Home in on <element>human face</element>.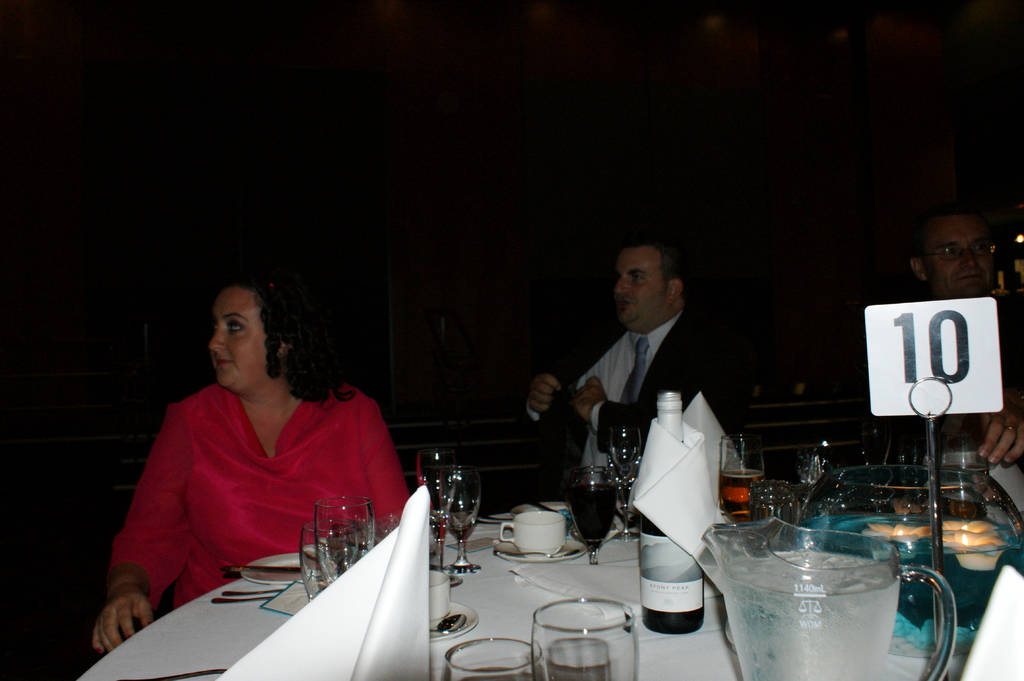
Homed in at left=614, top=248, right=670, bottom=322.
